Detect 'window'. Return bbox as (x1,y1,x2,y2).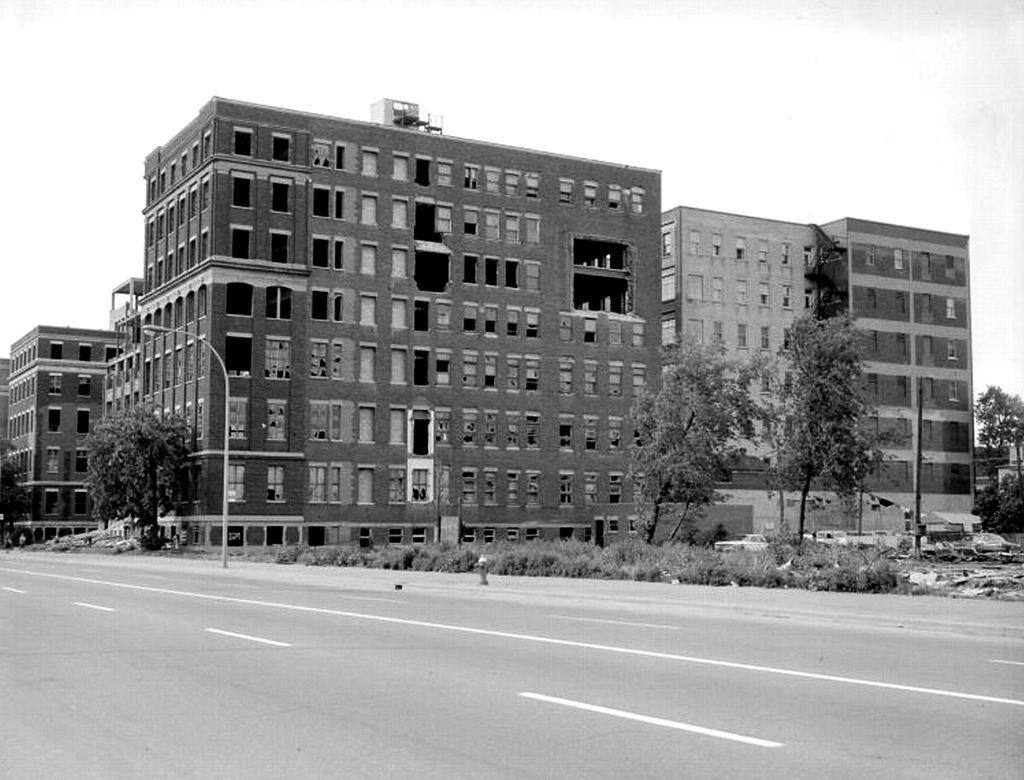
(411,416,429,457).
